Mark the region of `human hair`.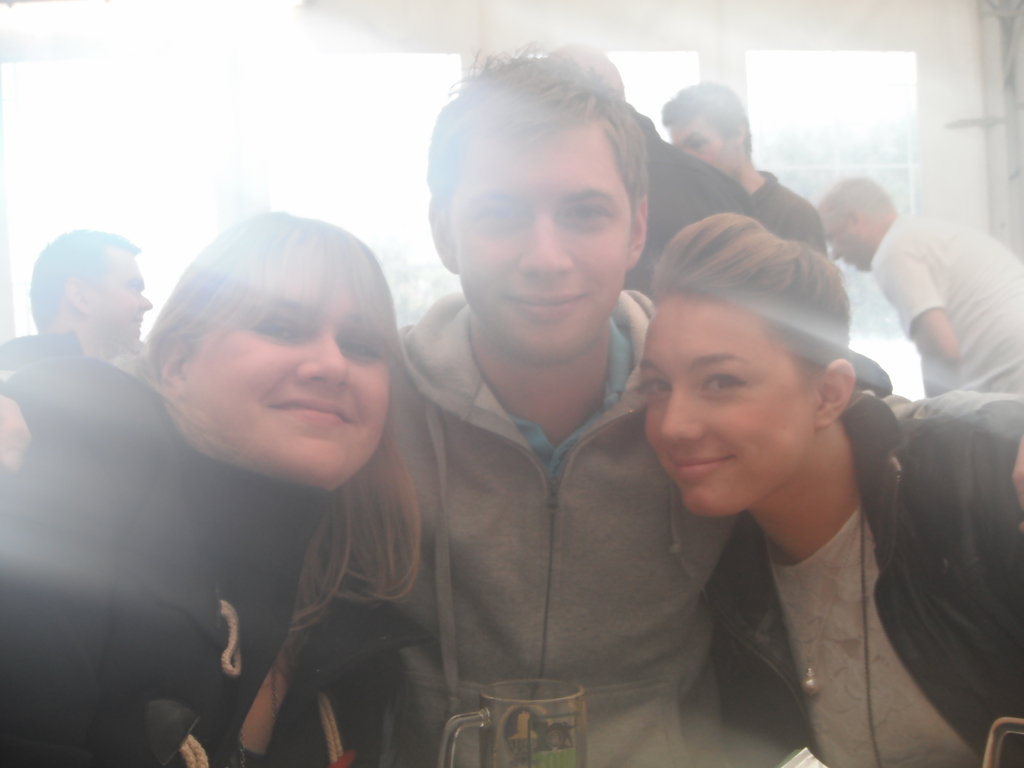
Region: [x1=136, y1=209, x2=431, y2=639].
